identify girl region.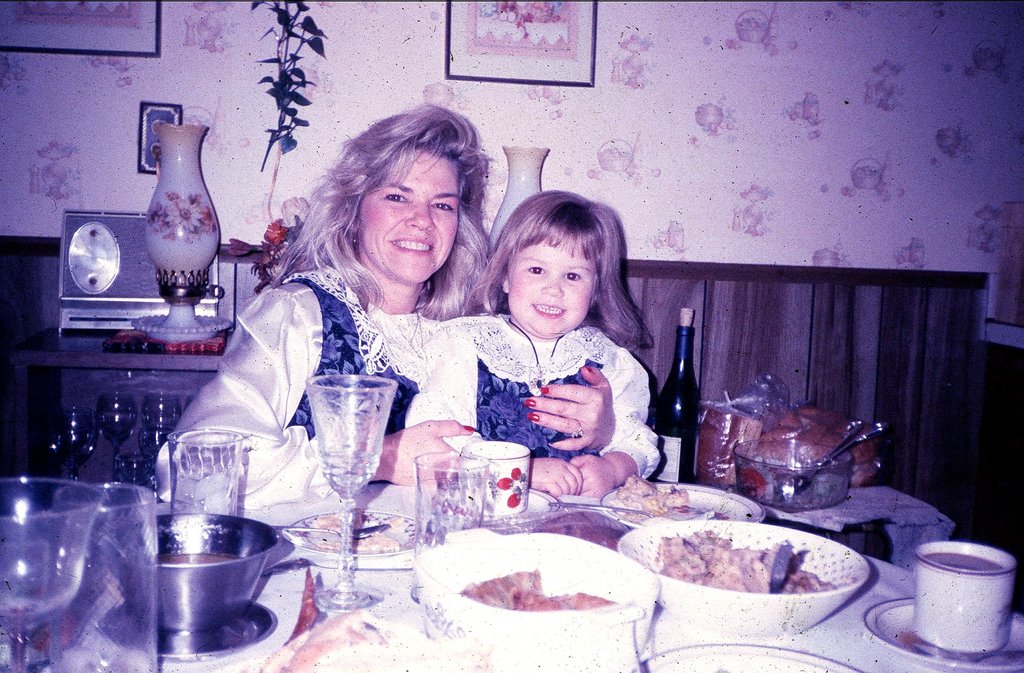
Region: region(407, 186, 663, 496).
